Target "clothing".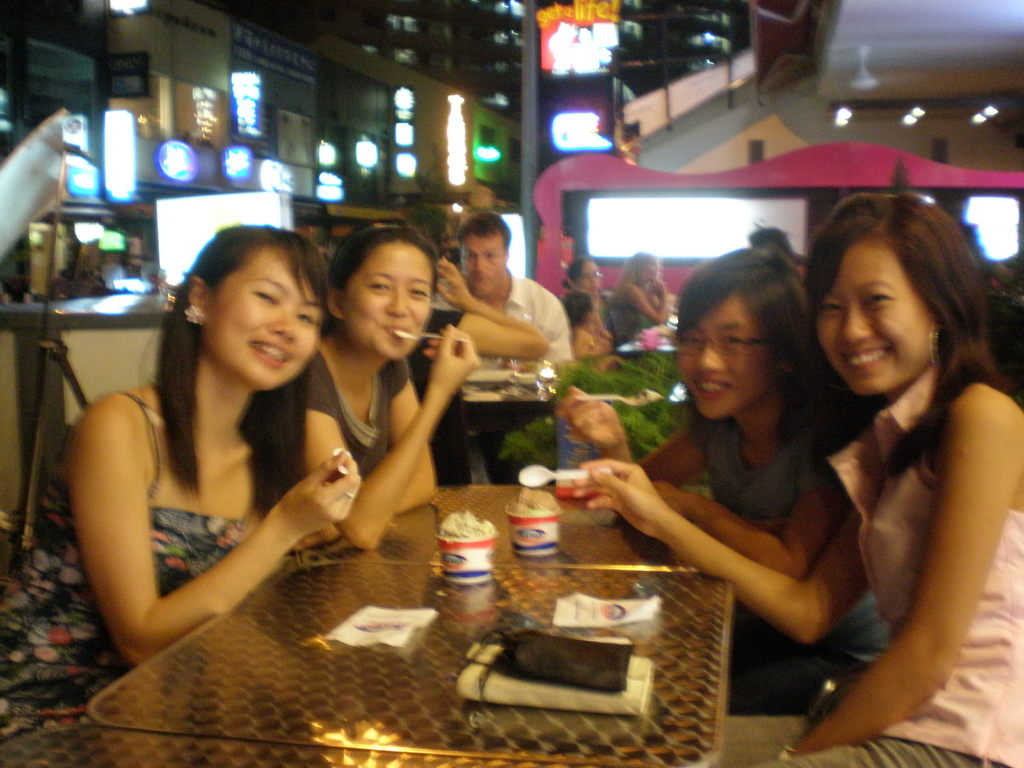
Target region: [x1=0, y1=392, x2=305, y2=746].
